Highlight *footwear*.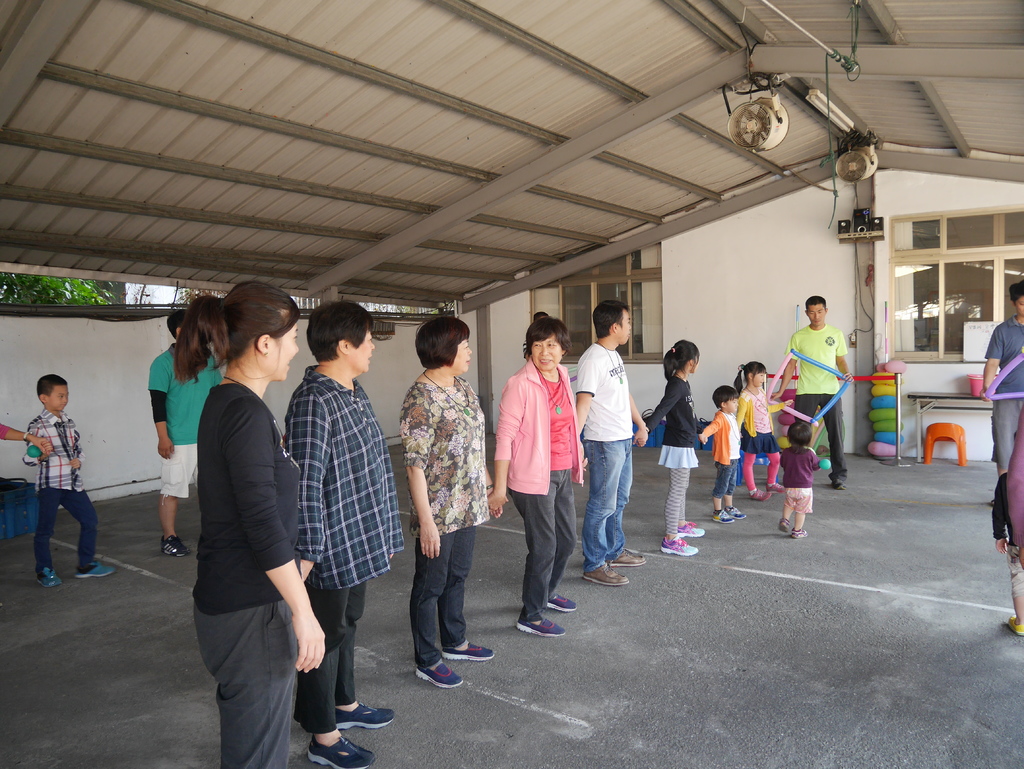
Highlighted region: [449, 638, 495, 658].
